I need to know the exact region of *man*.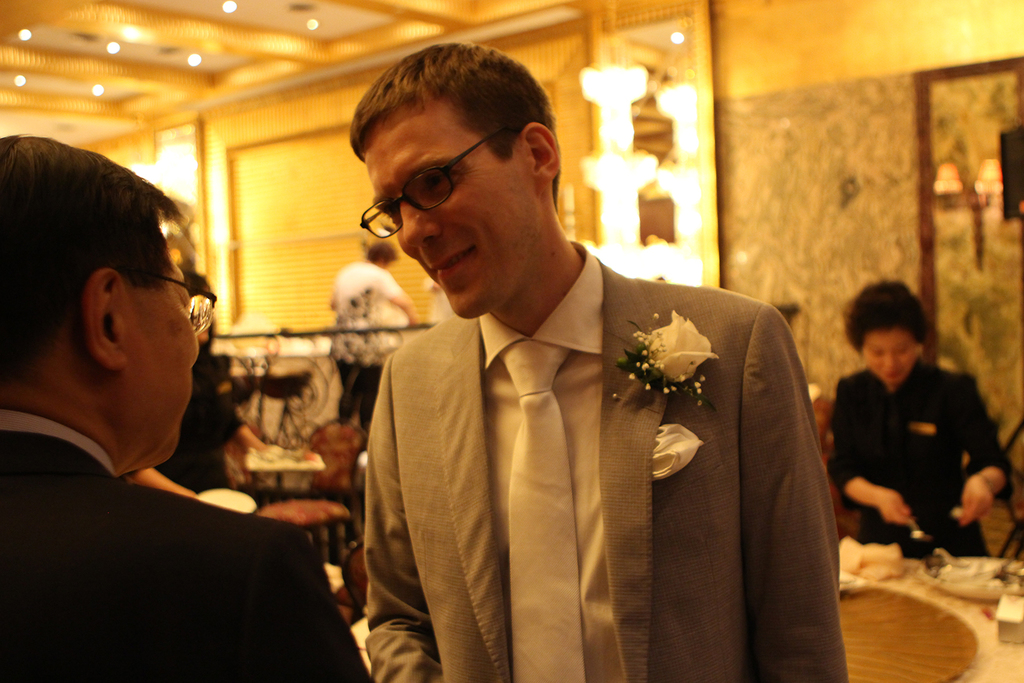
Region: select_region(0, 132, 375, 682).
